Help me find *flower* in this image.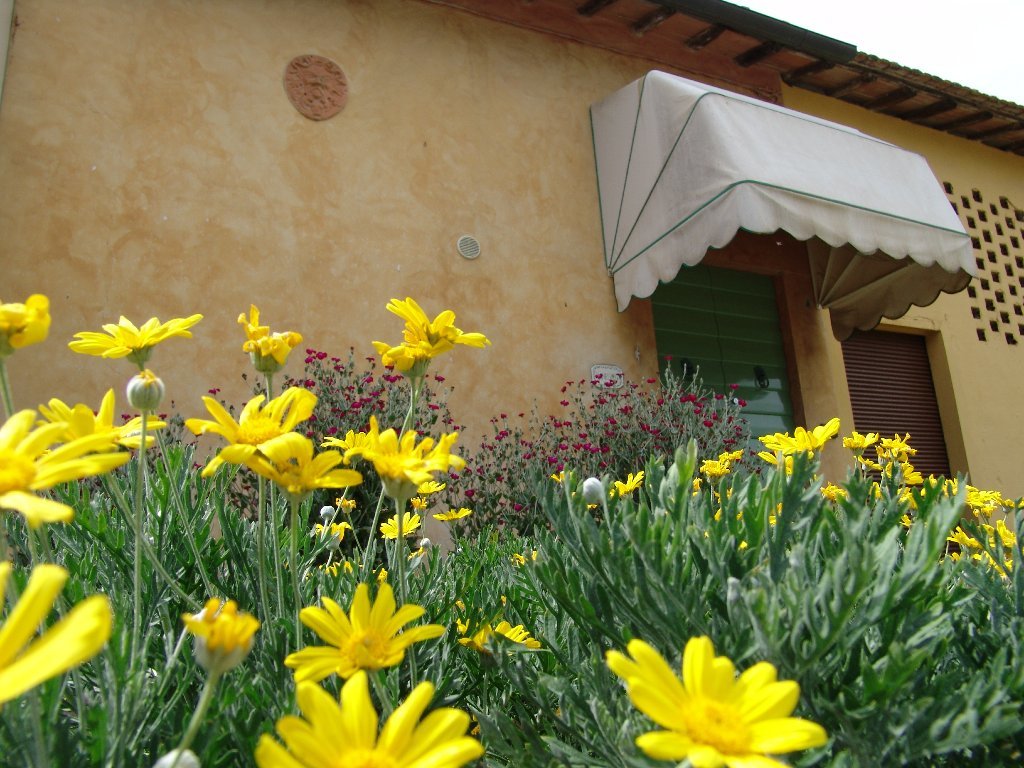
Found it: 181,597,259,676.
